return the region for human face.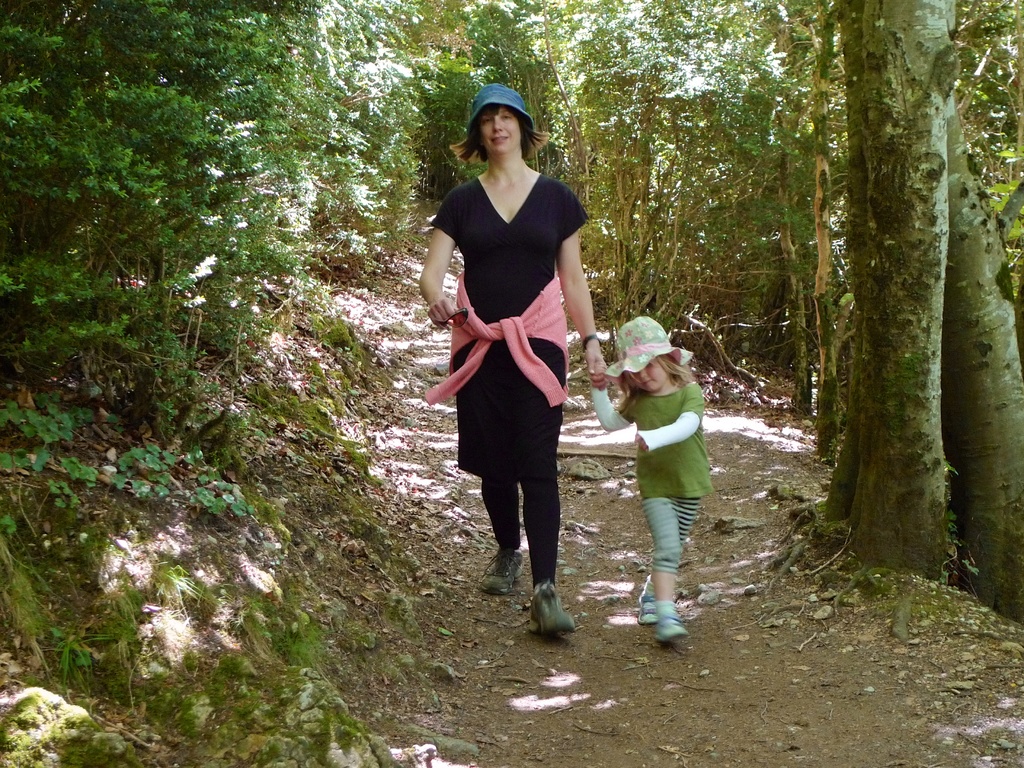
bbox=(481, 108, 521, 156).
